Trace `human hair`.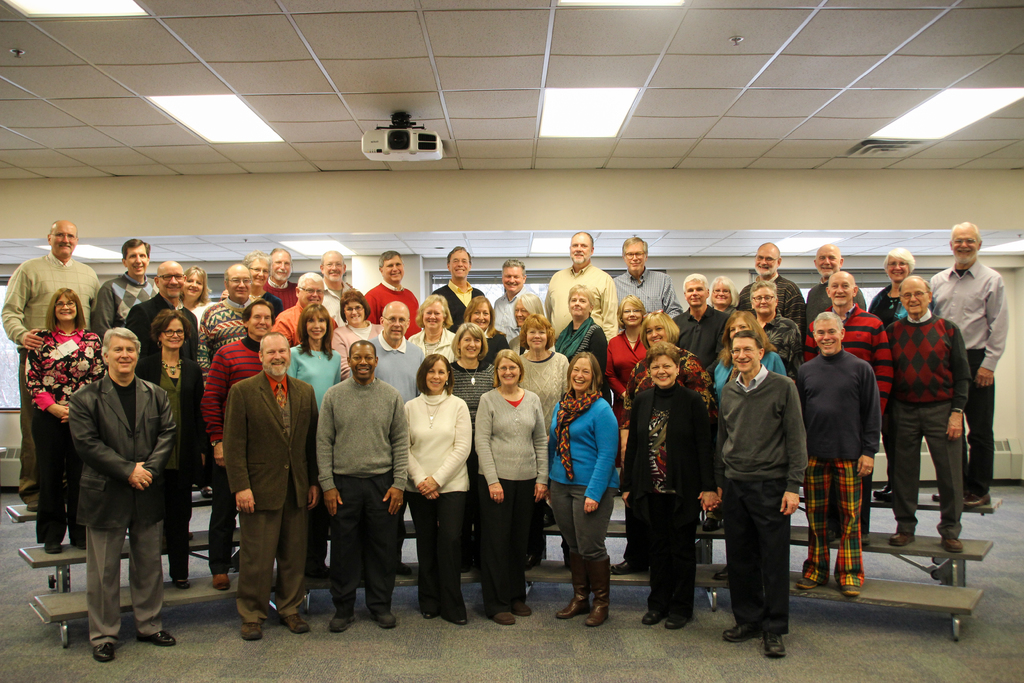
Traced to region(100, 329, 141, 361).
